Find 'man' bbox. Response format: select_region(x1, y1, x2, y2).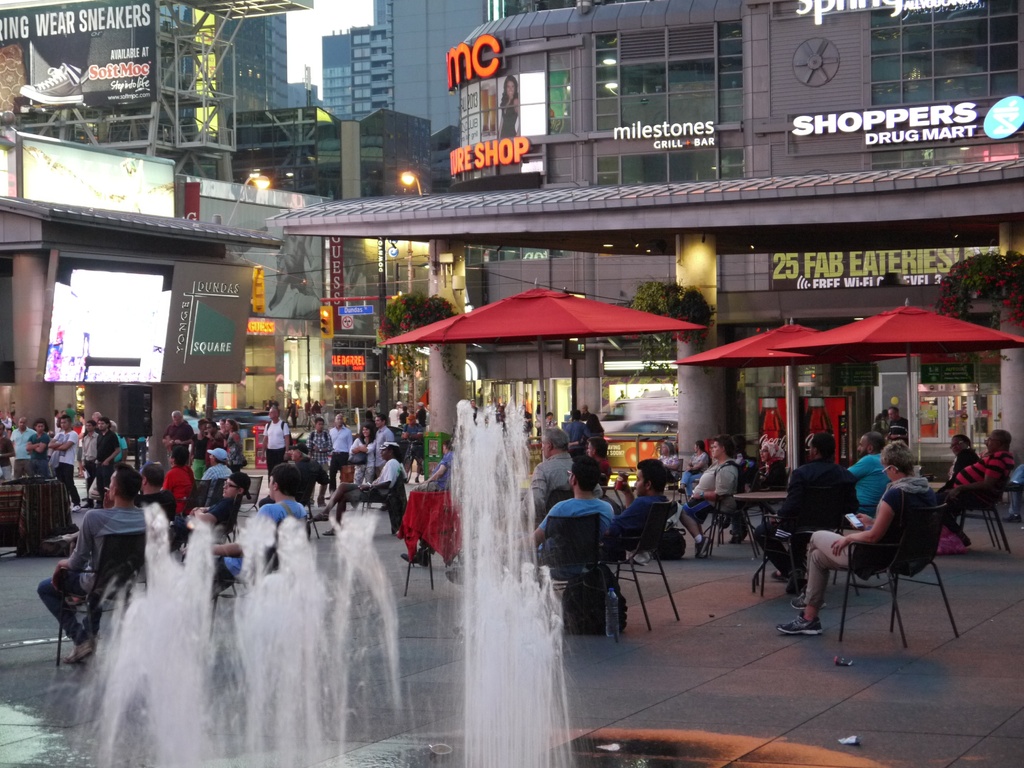
select_region(52, 416, 83, 514).
